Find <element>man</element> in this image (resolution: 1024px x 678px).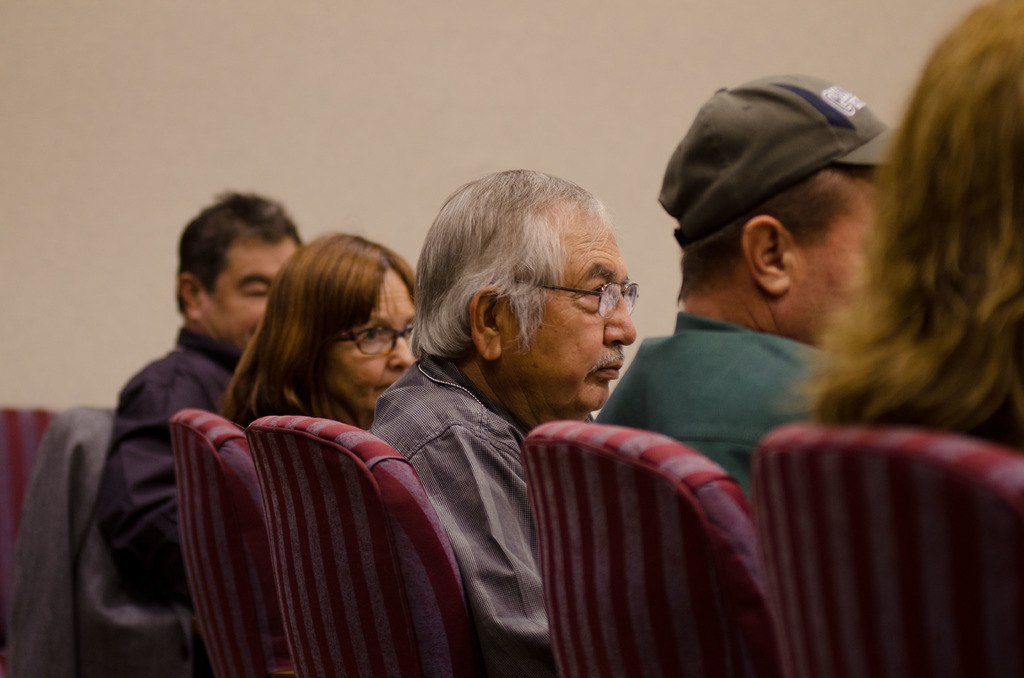
bbox=(368, 172, 637, 677).
